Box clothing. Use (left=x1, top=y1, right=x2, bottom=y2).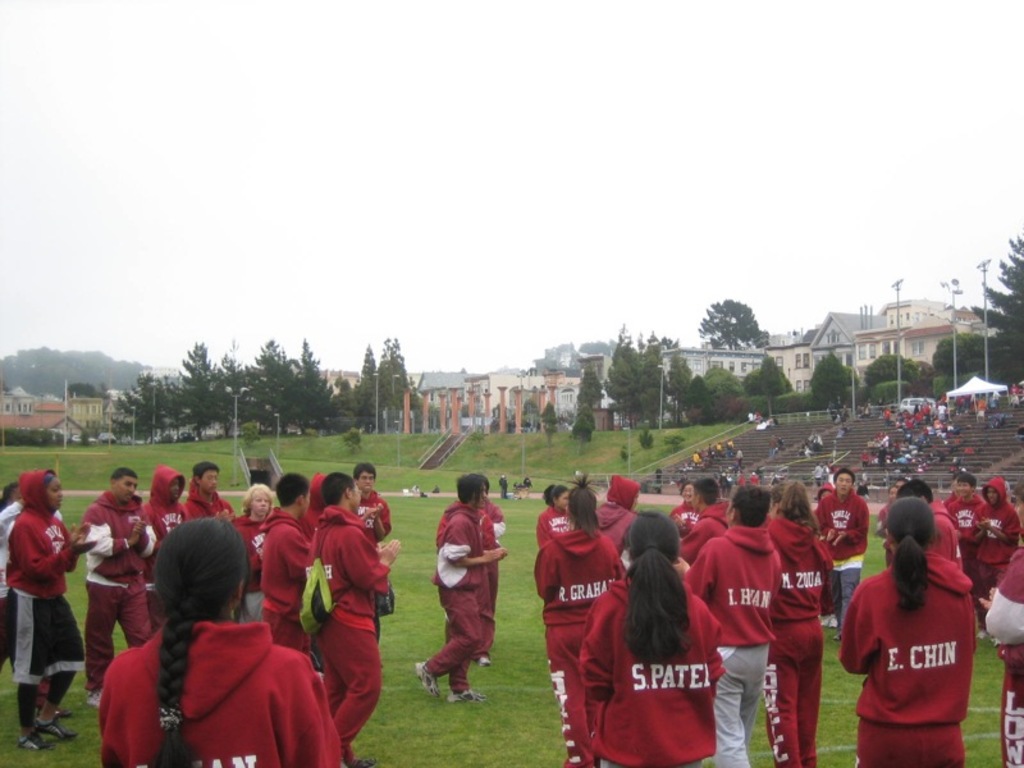
(left=678, top=497, right=727, bottom=558).
